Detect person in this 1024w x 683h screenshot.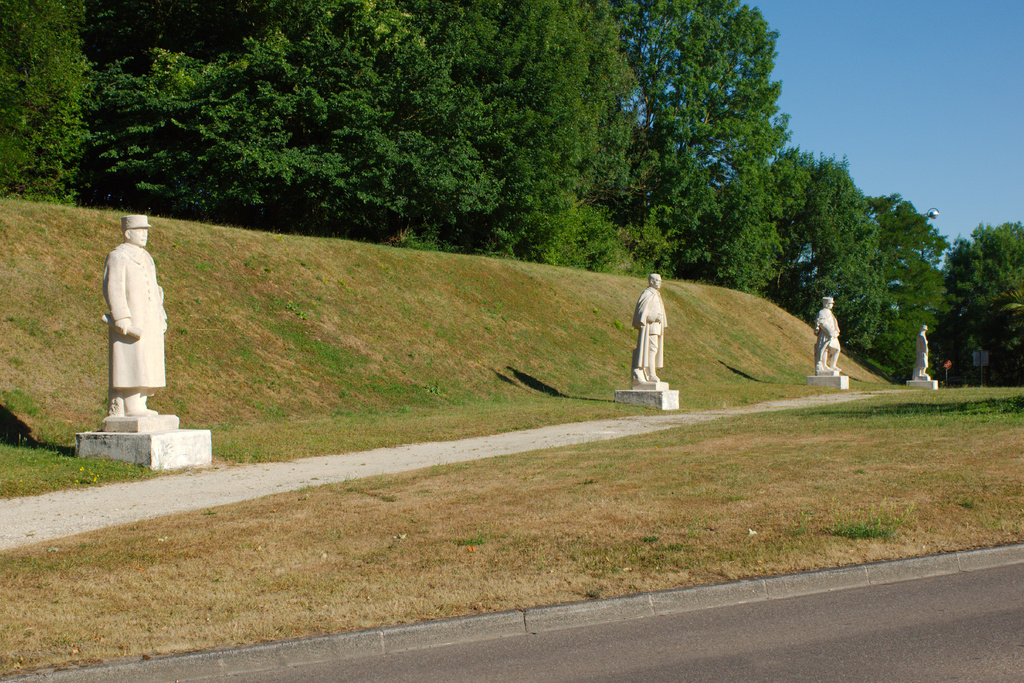
Detection: (812, 293, 843, 377).
